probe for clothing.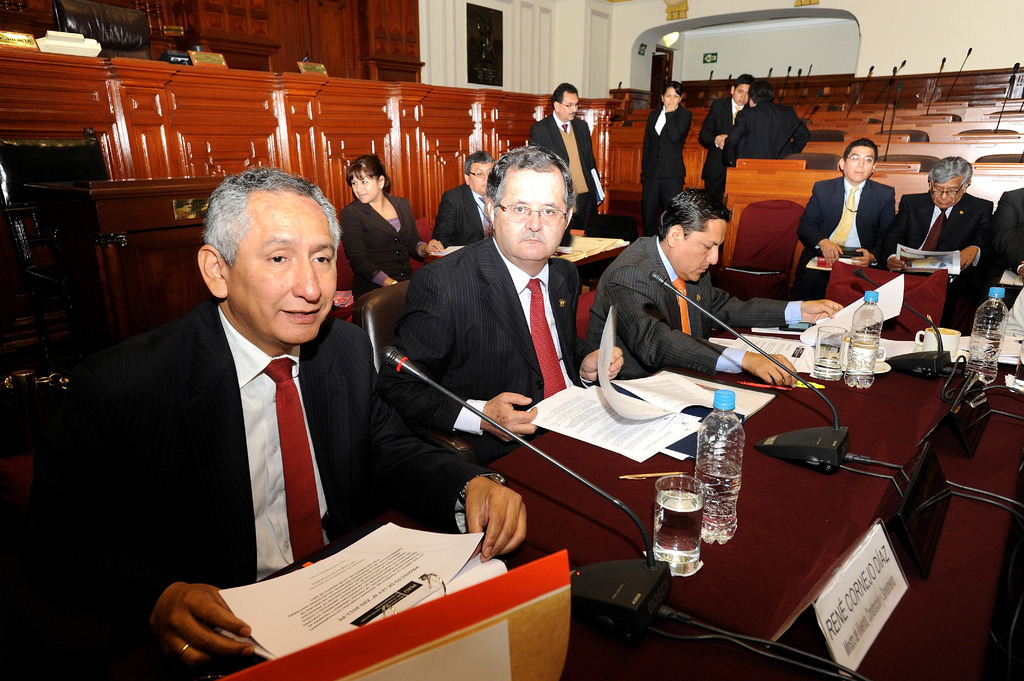
Probe result: [698, 93, 746, 191].
